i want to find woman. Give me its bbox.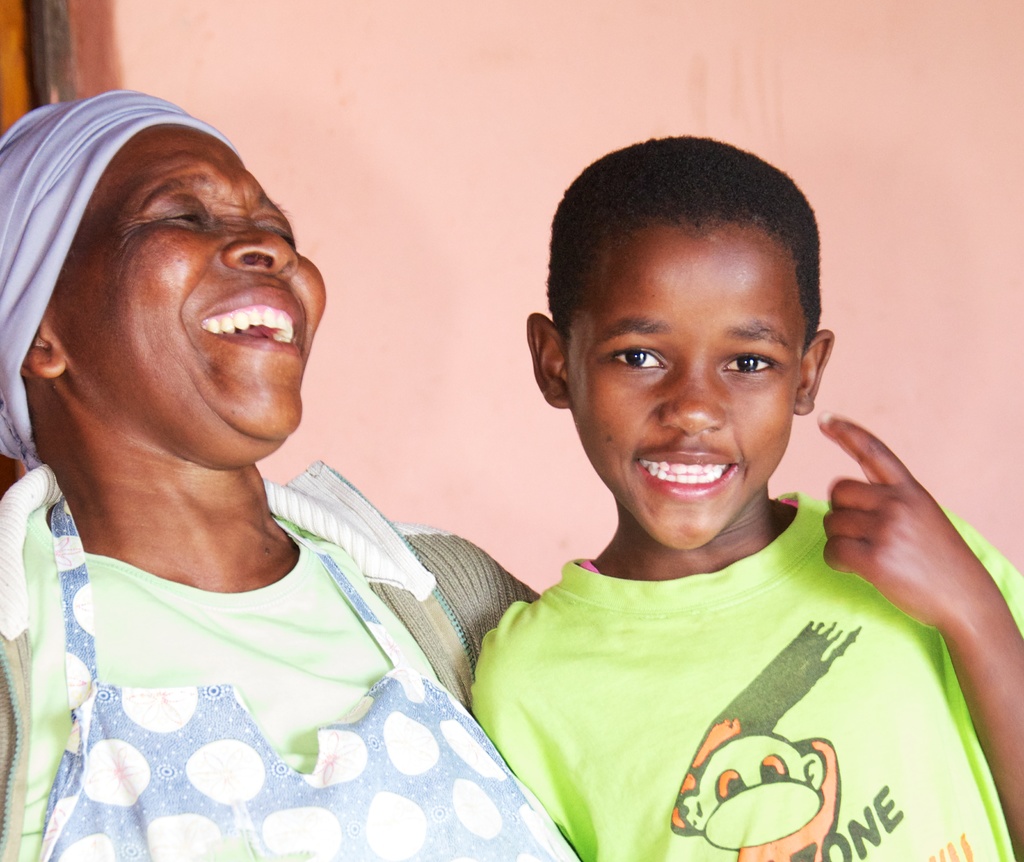
0 70 572 861.
